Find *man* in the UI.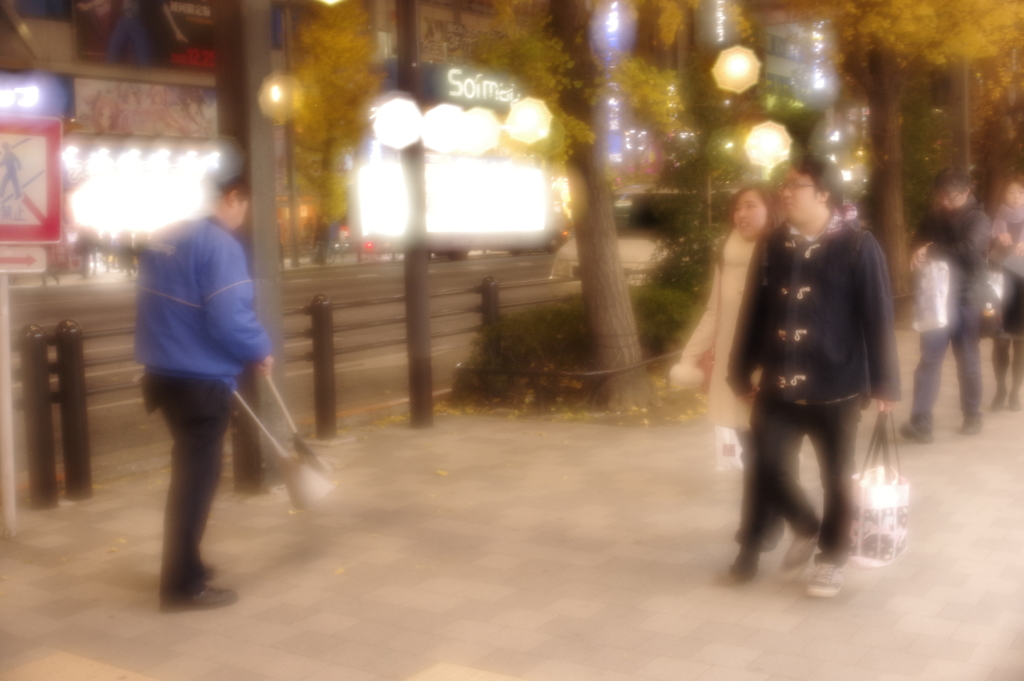
UI element at l=134, t=169, r=279, b=613.
